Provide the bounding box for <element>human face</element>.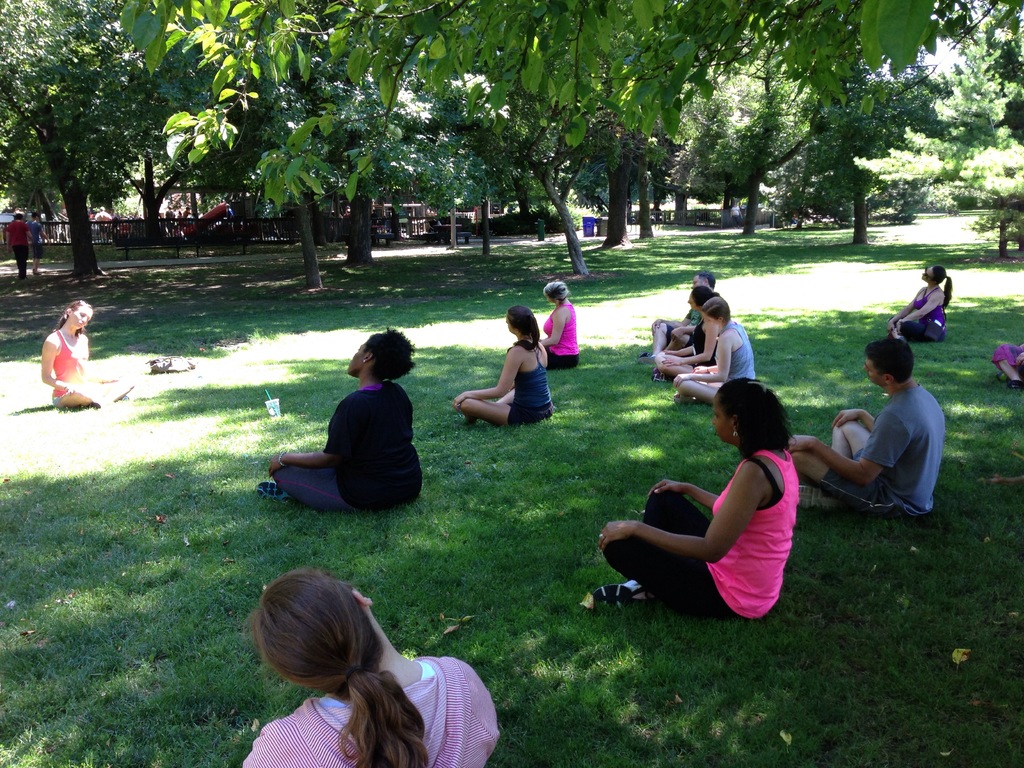
left=70, top=299, right=92, bottom=331.
